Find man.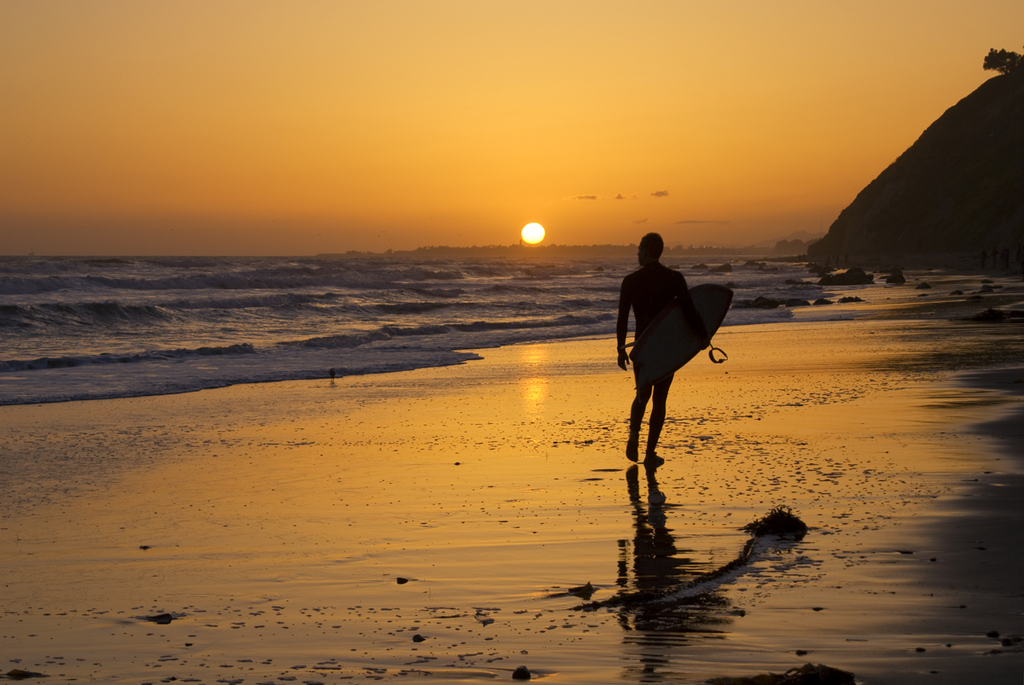
619:240:706:427.
